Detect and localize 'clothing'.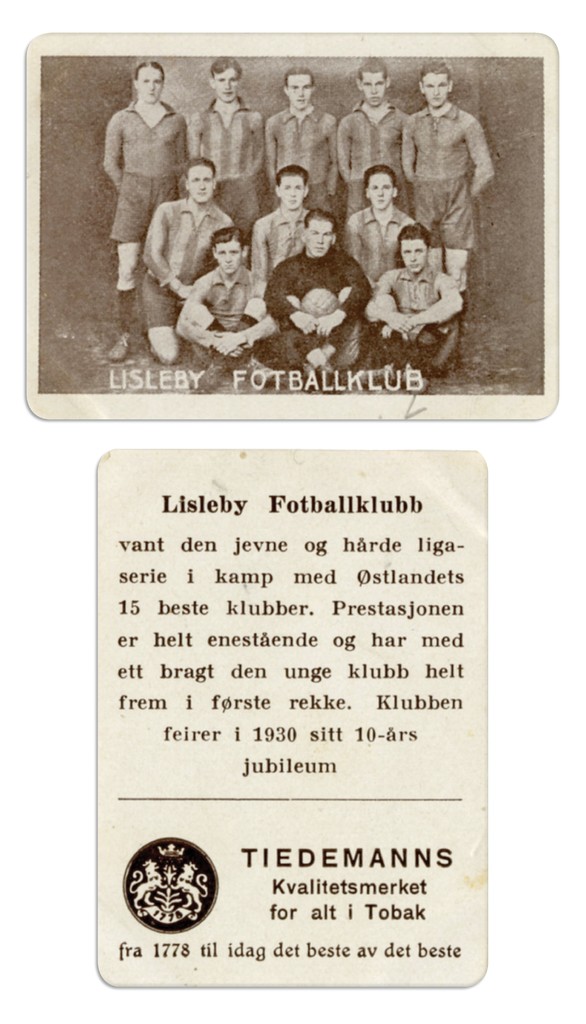
Localized at (98, 97, 189, 237).
